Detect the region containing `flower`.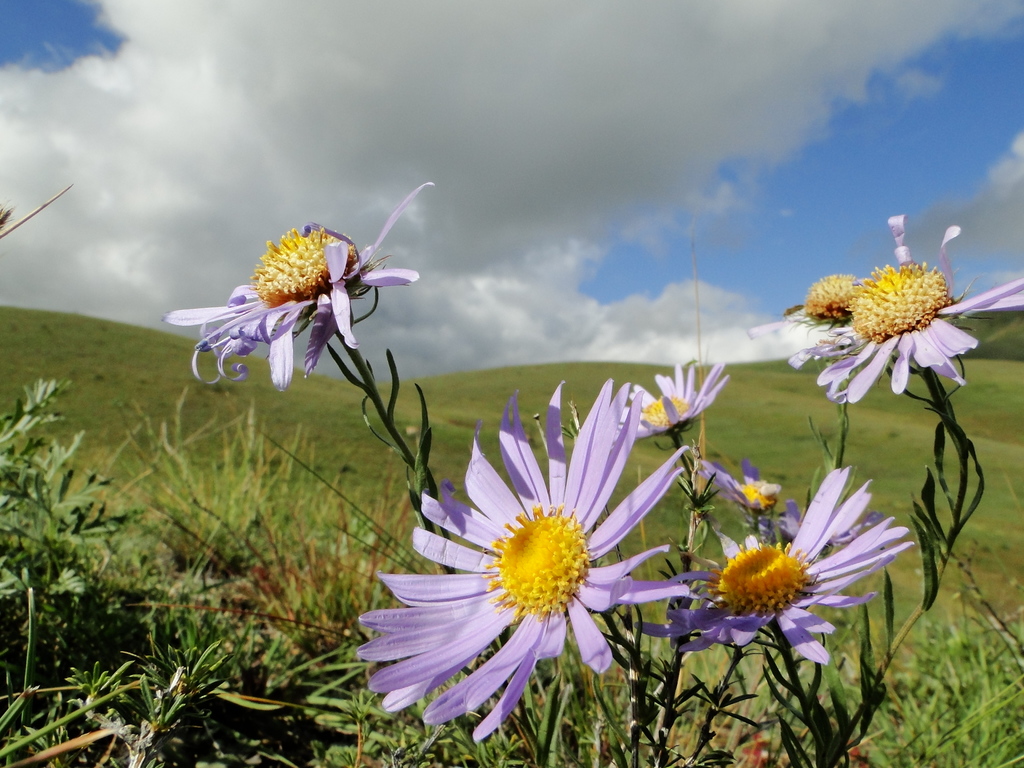
l=609, t=362, r=727, b=442.
